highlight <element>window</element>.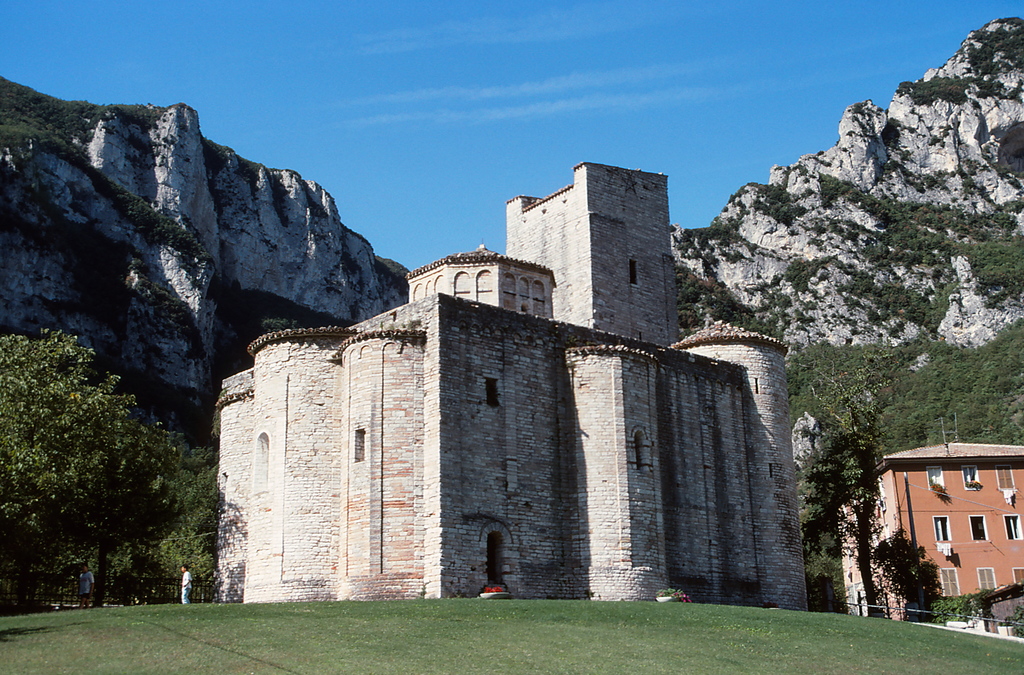
Highlighted region: [935,567,956,590].
